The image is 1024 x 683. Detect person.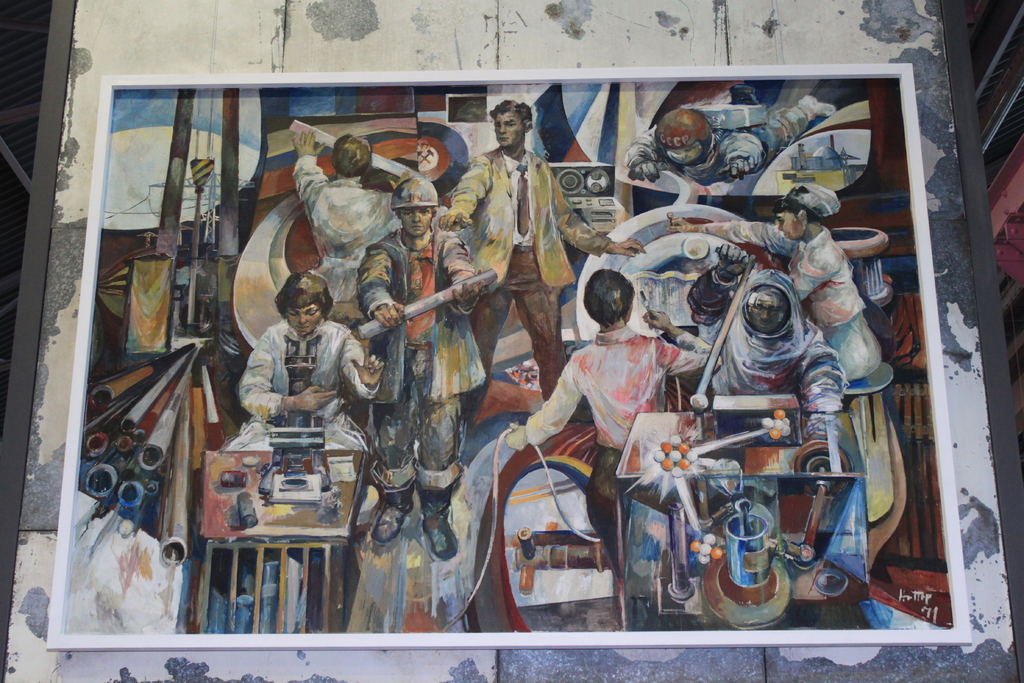
Detection: left=506, top=268, right=723, bottom=529.
